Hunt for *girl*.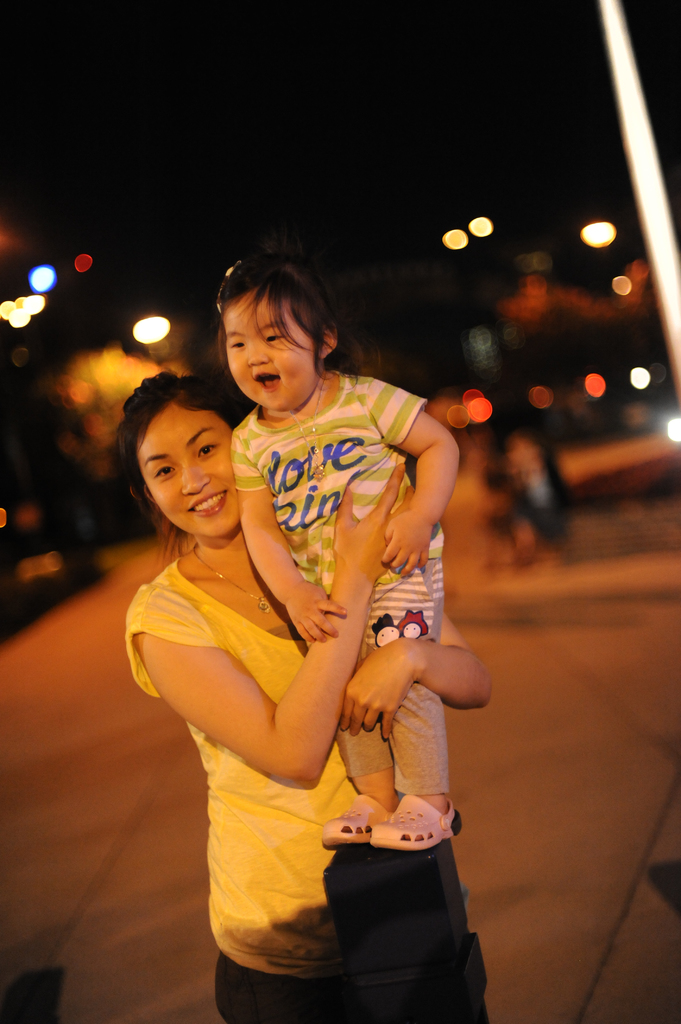
Hunted down at [left=220, top=236, right=459, bottom=849].
